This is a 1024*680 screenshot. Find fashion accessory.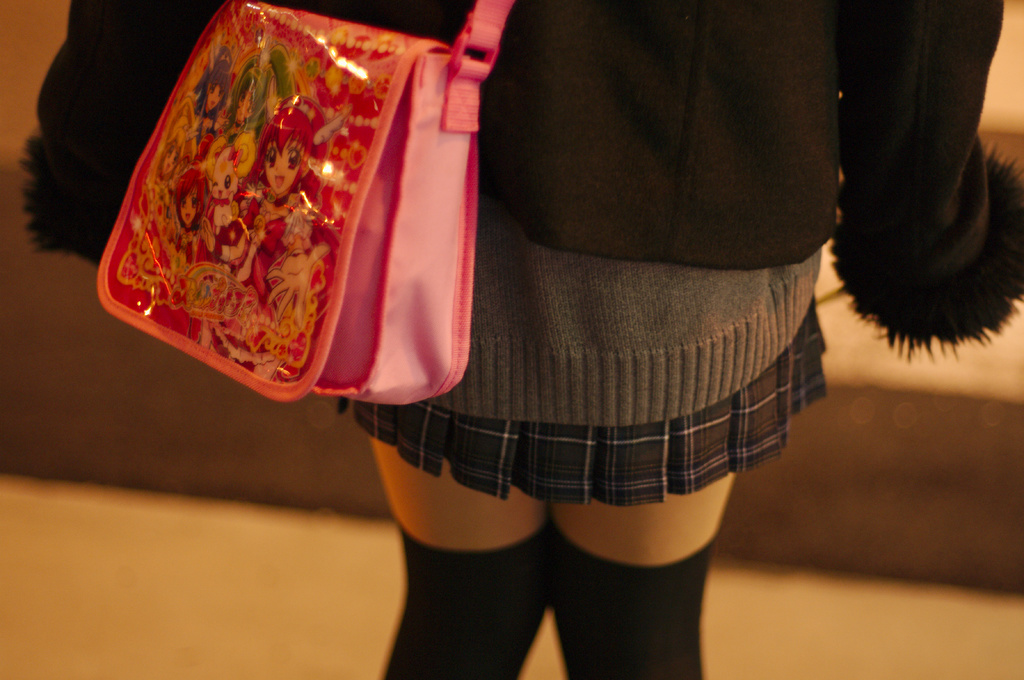
Bounding box: x1=95 y1=0 x2=514 y2=407.
